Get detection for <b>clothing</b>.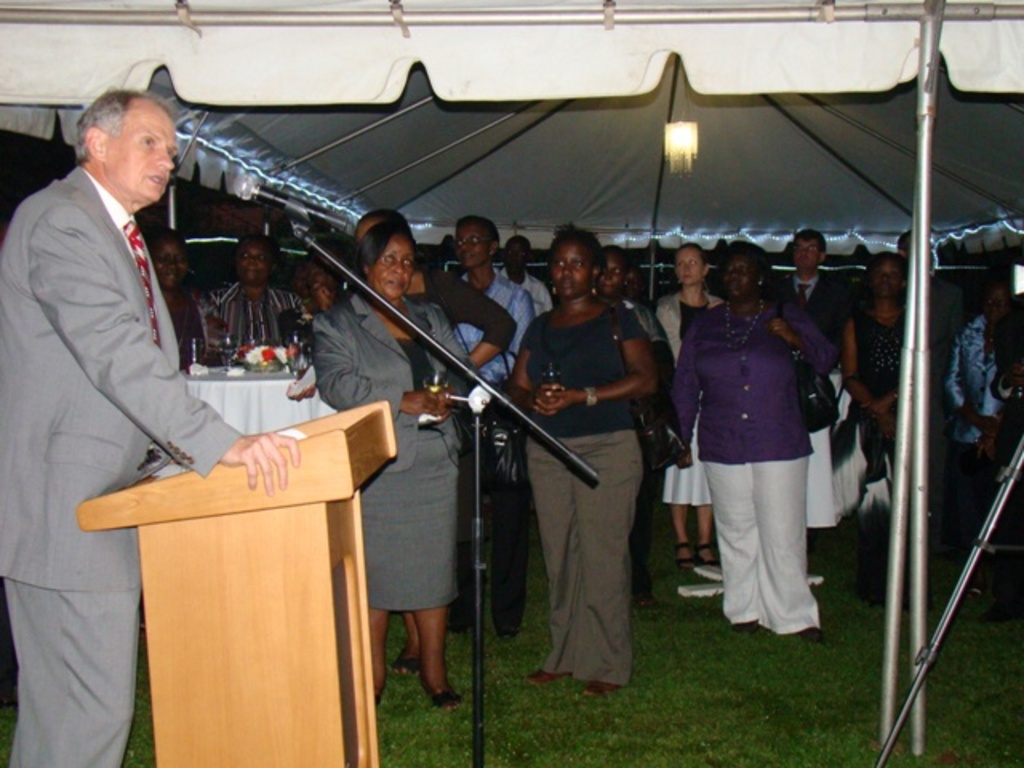
Detection: Rect(866, 299, 942, 390).
